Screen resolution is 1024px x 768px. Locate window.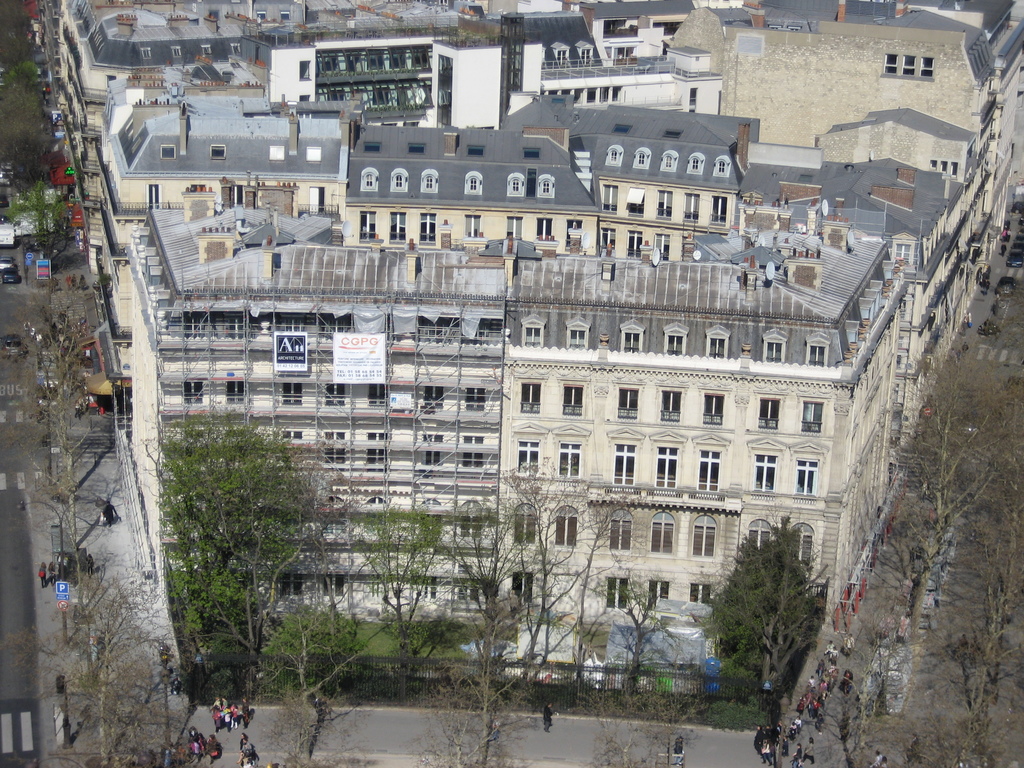
box(463, 450, 481, 470).
